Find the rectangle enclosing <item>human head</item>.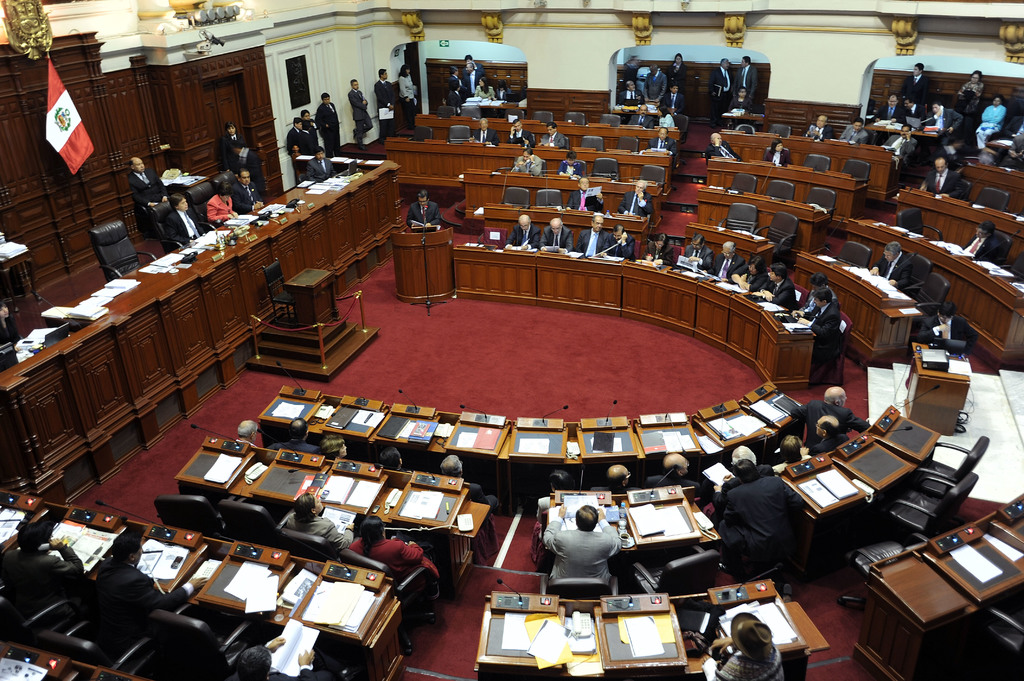
detection(970, 68, 982, 84).
